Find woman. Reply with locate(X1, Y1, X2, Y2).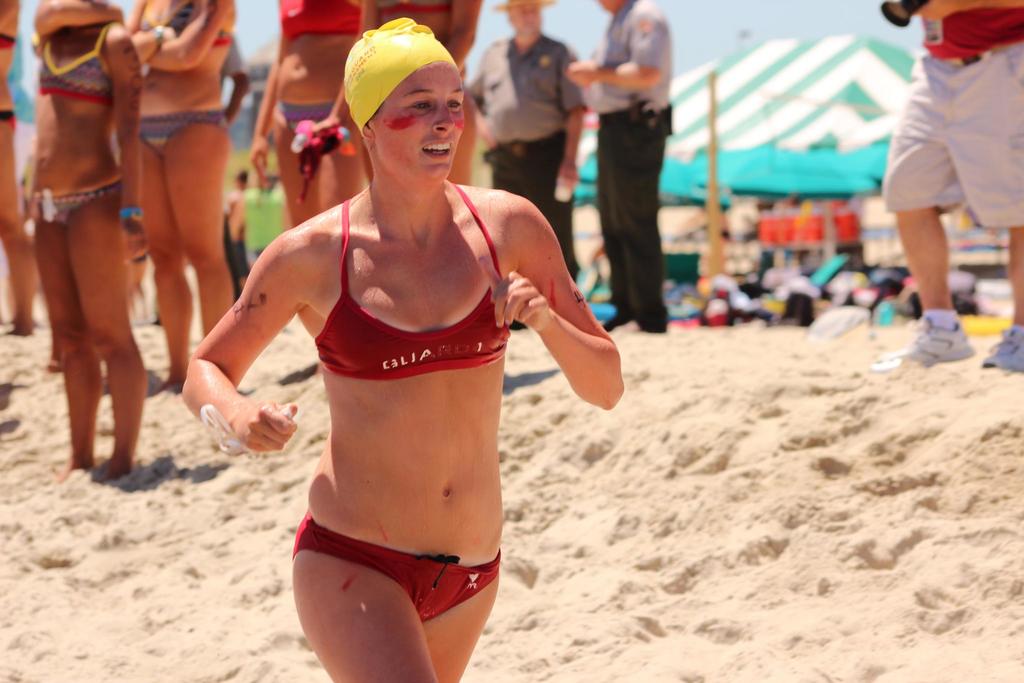
locate(29, 0, 143, 481).
